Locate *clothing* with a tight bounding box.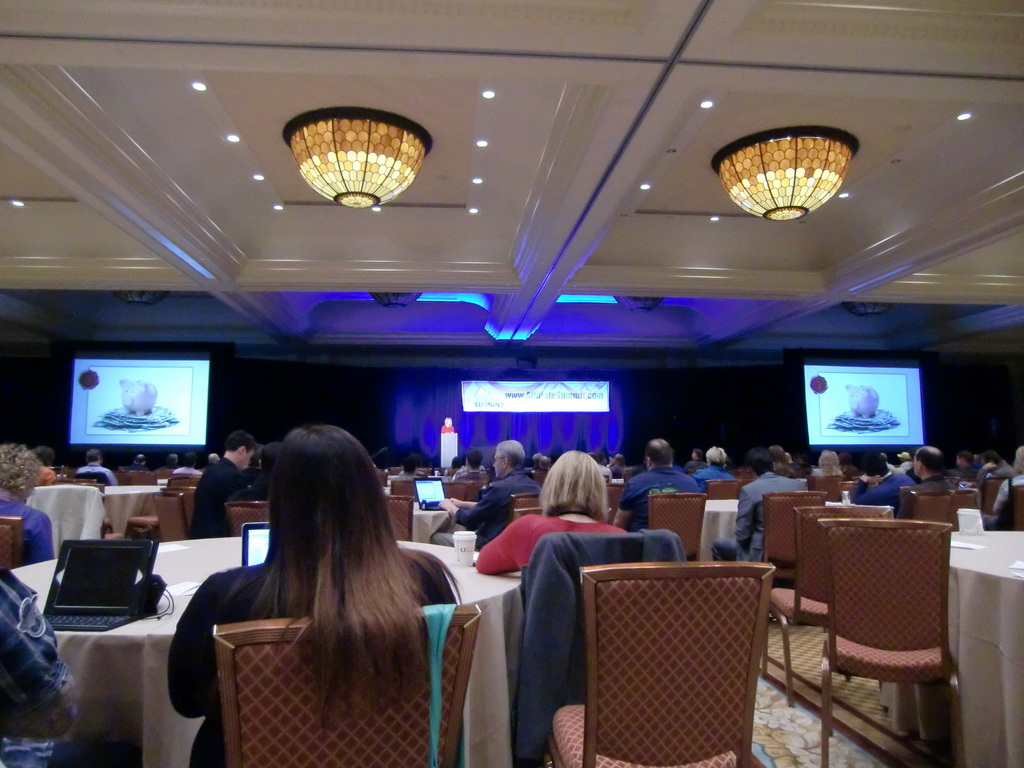
{"x1": 461, "y1": 469, "x2": 530, "y2": 551}.
